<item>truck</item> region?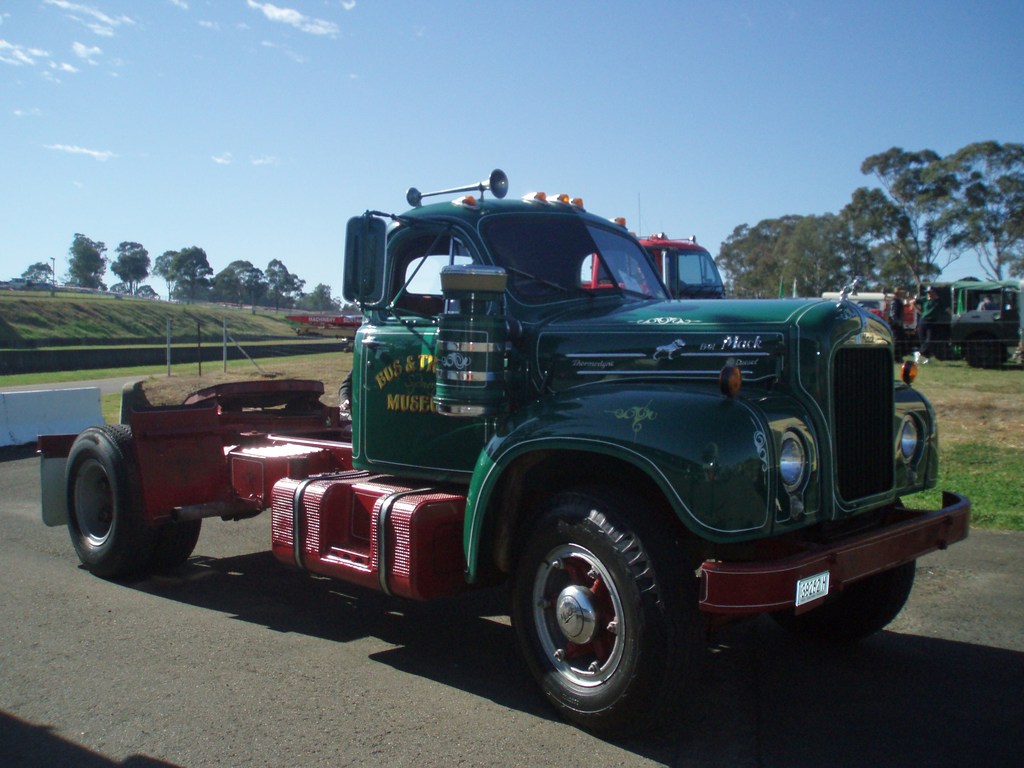
(884, 276, 959, 372)
